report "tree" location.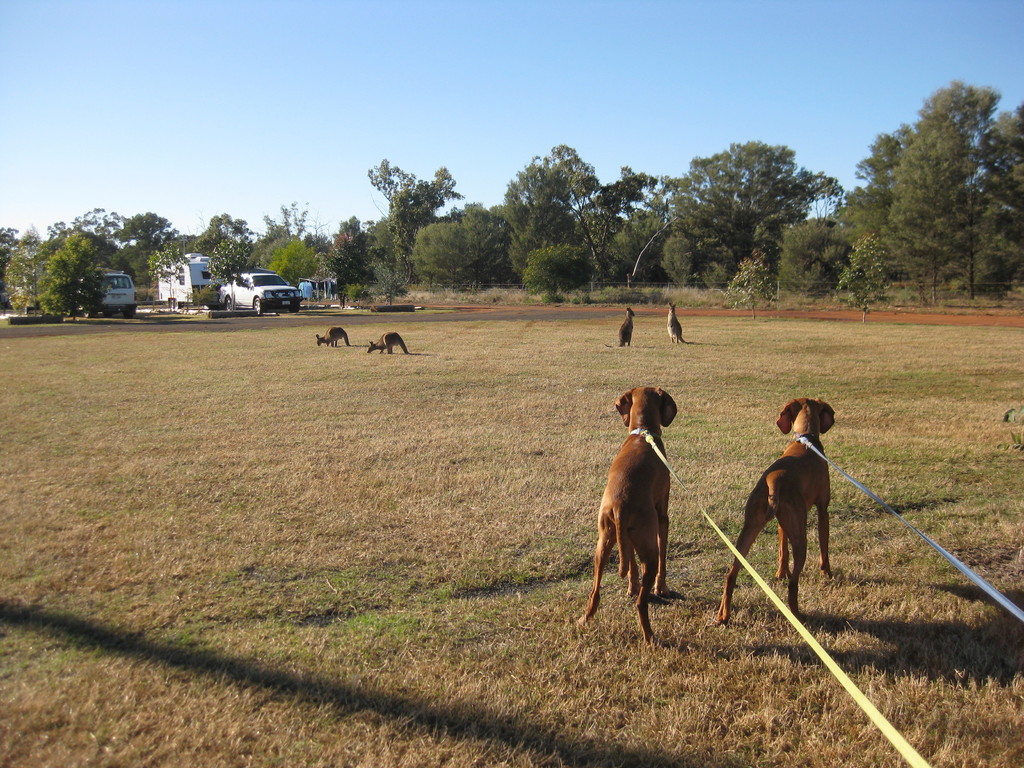
Report: l=257, t=200, r=307, b=237.
